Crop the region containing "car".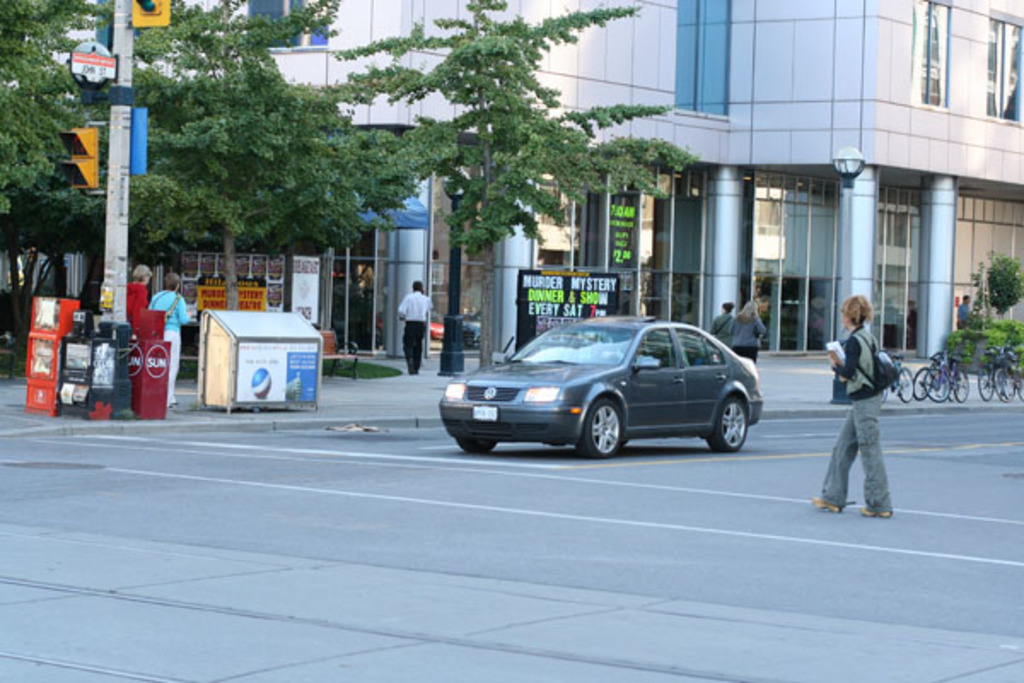
Crop region: 464 314 483 350.
